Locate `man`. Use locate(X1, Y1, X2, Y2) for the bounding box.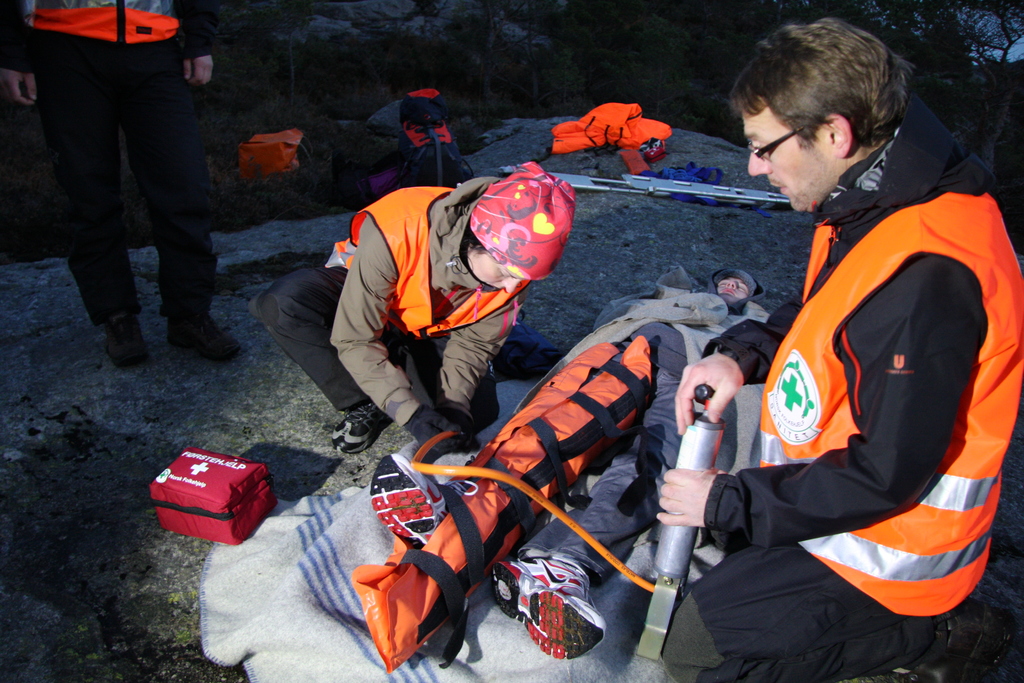
locate(708, 29, 1010, 671).
